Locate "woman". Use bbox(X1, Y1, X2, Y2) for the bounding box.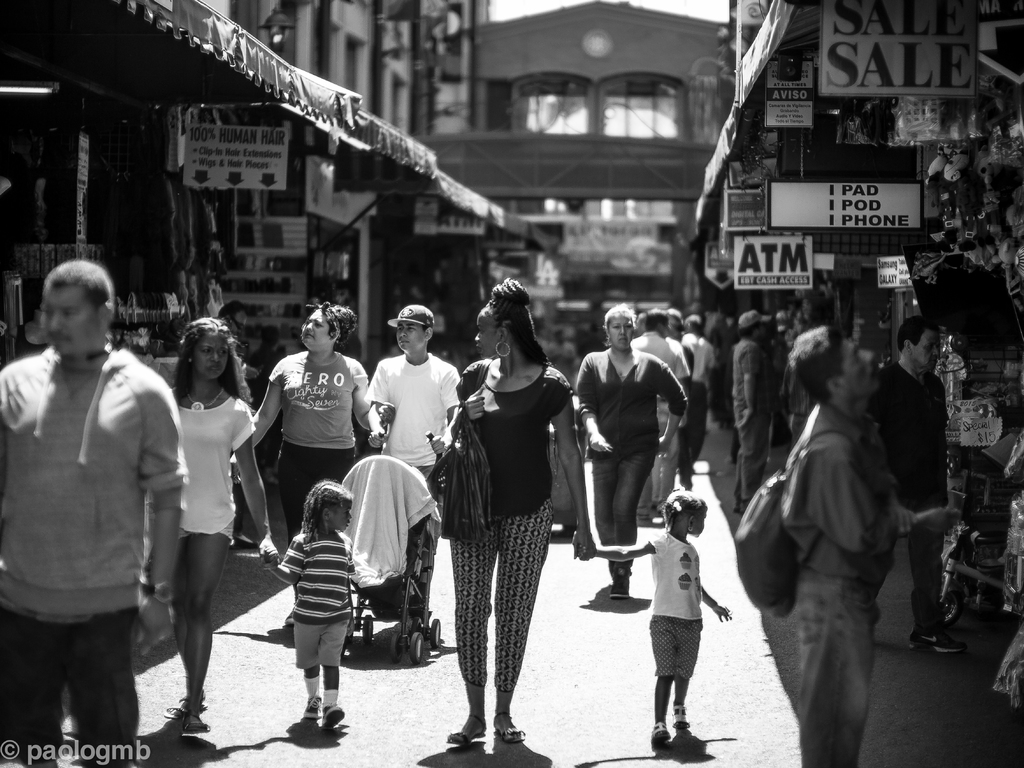
bbox(244, 307, 381, 626).
